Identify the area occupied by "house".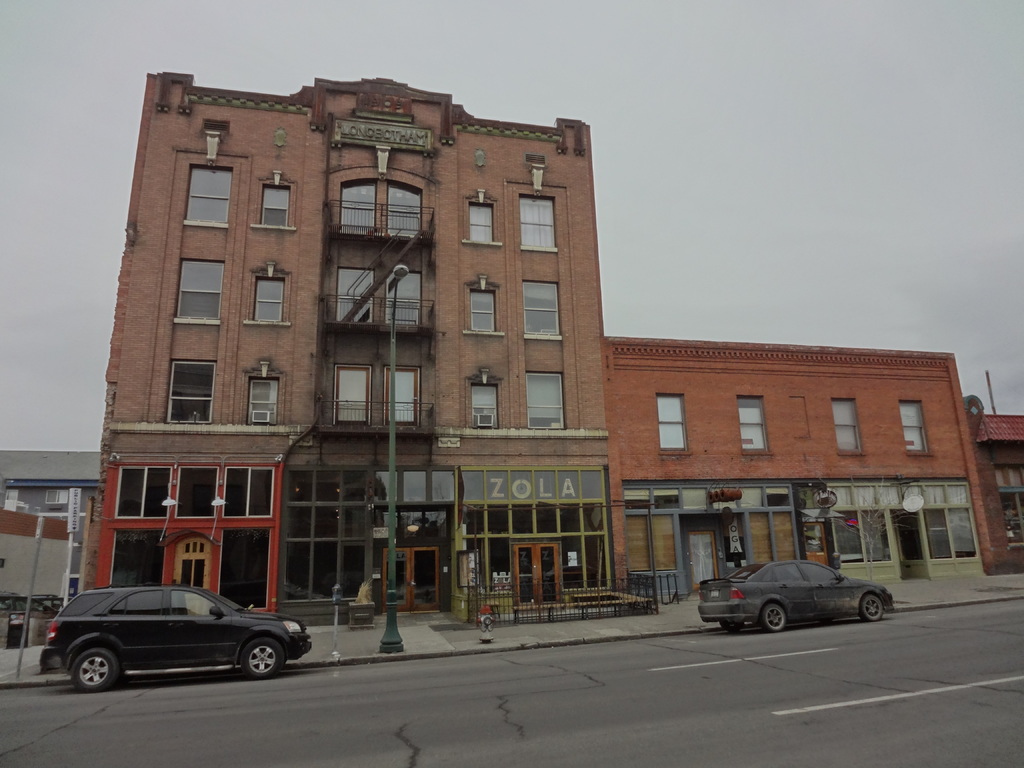
Area: select_region(76, 68, 666, 601).
